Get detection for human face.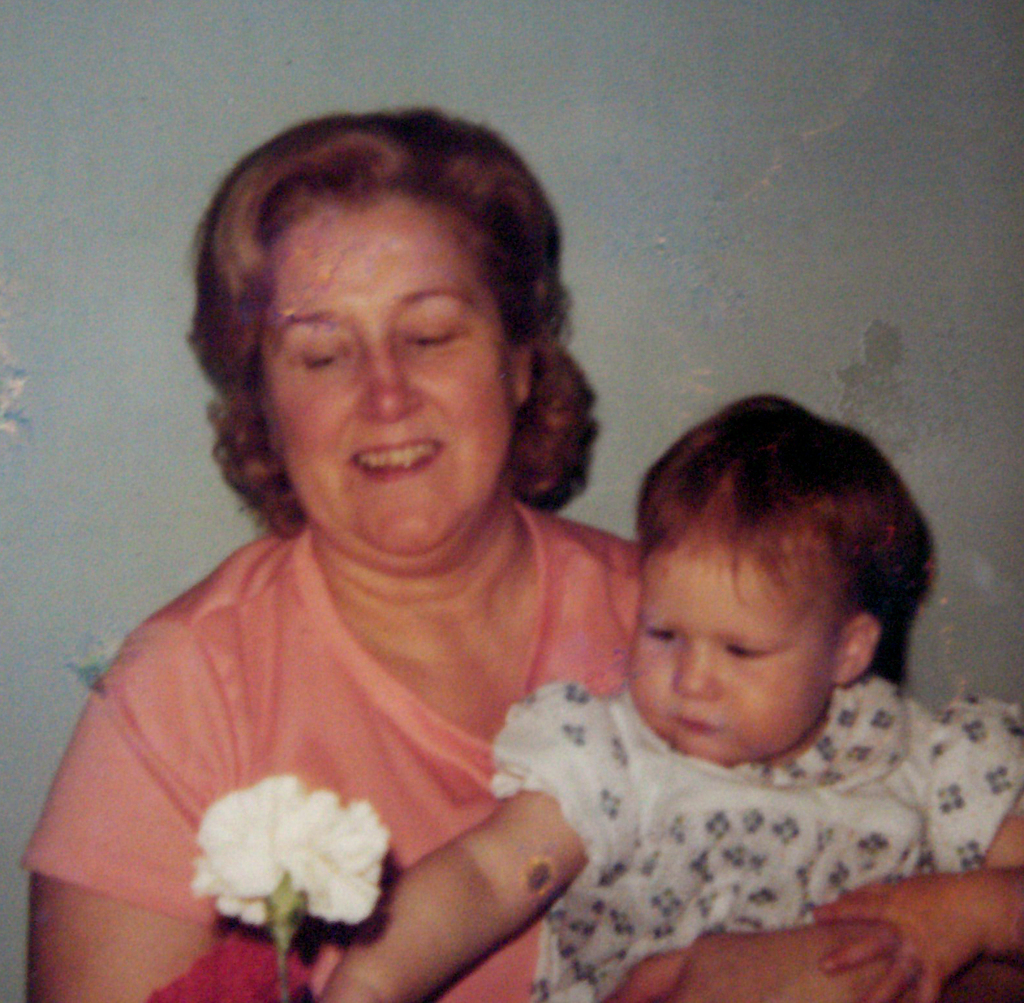
Detection: (left=257, top=186, right=513, bottom=567).
